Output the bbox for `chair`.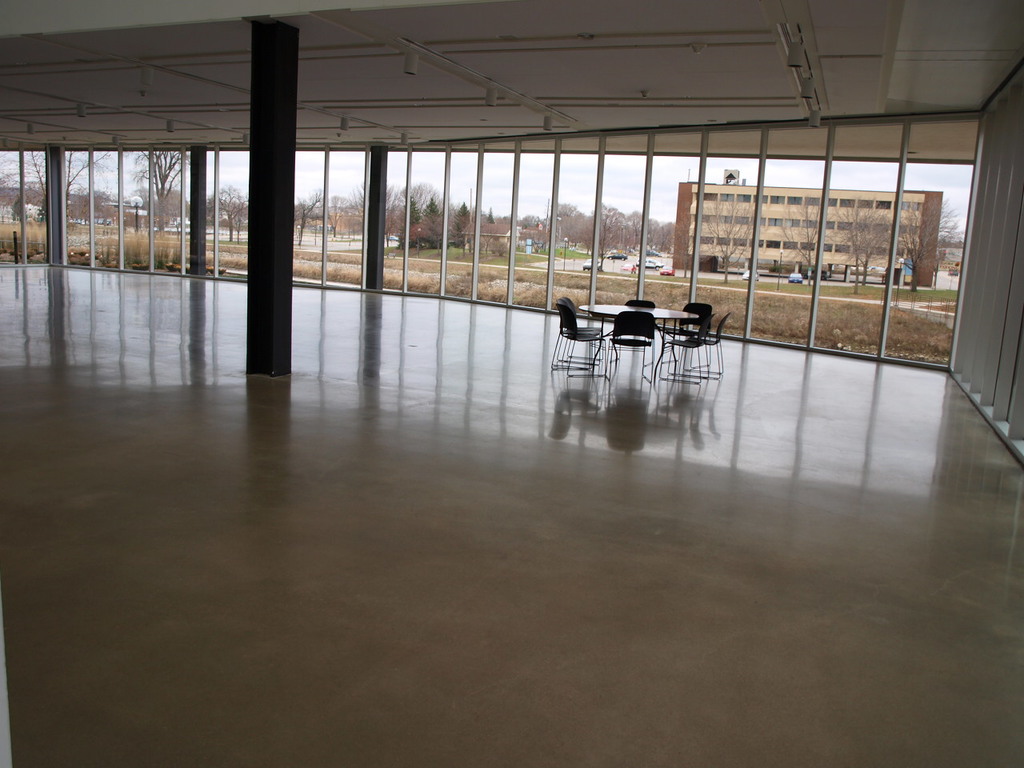
x1=548 y1=284 x2=615 y2=369.
